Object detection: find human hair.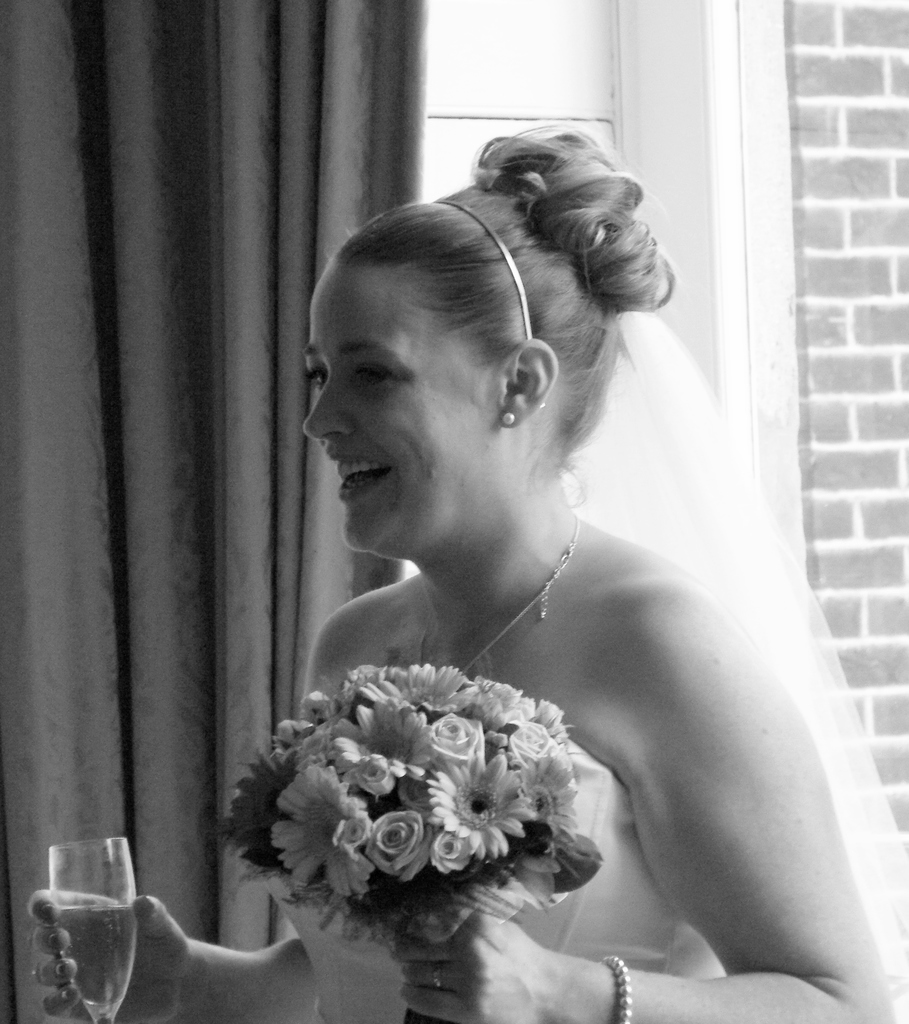
<bbox>311, 120, 664, 521</bbox>.
